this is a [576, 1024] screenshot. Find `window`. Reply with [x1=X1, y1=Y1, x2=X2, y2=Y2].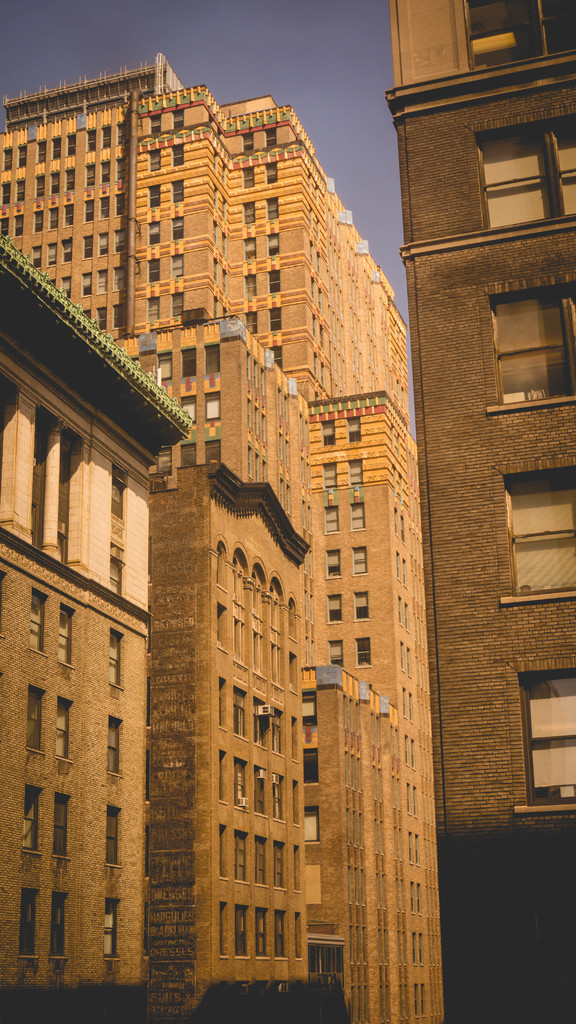
[x1=323, y1=504, x2=339, y2=536].
